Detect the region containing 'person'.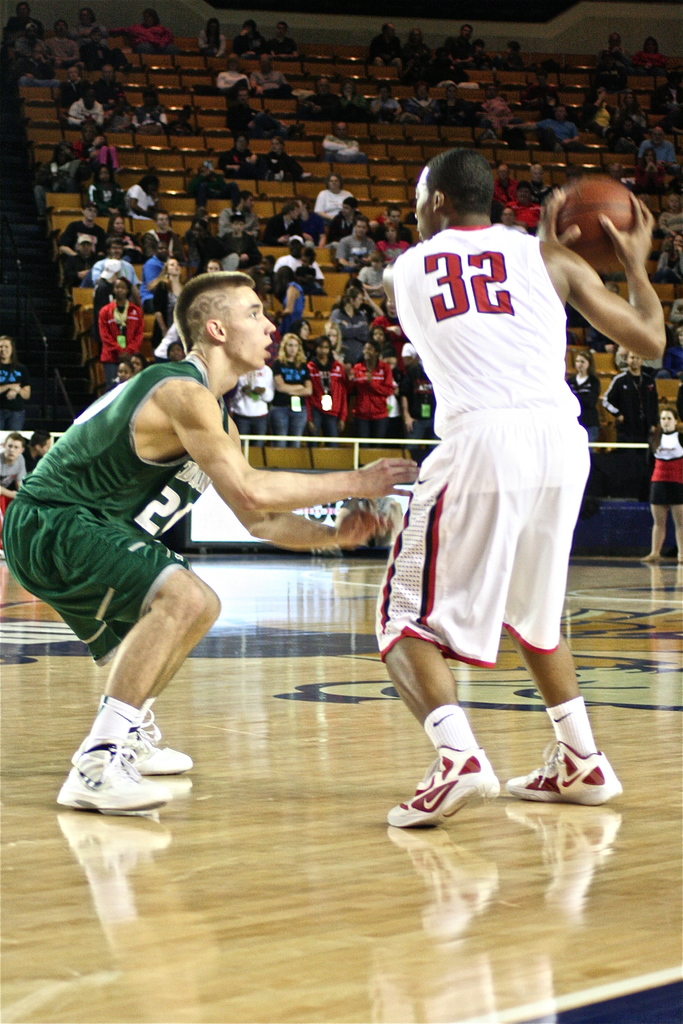
[x1=495, y1=204, x2=530, y2=229].
